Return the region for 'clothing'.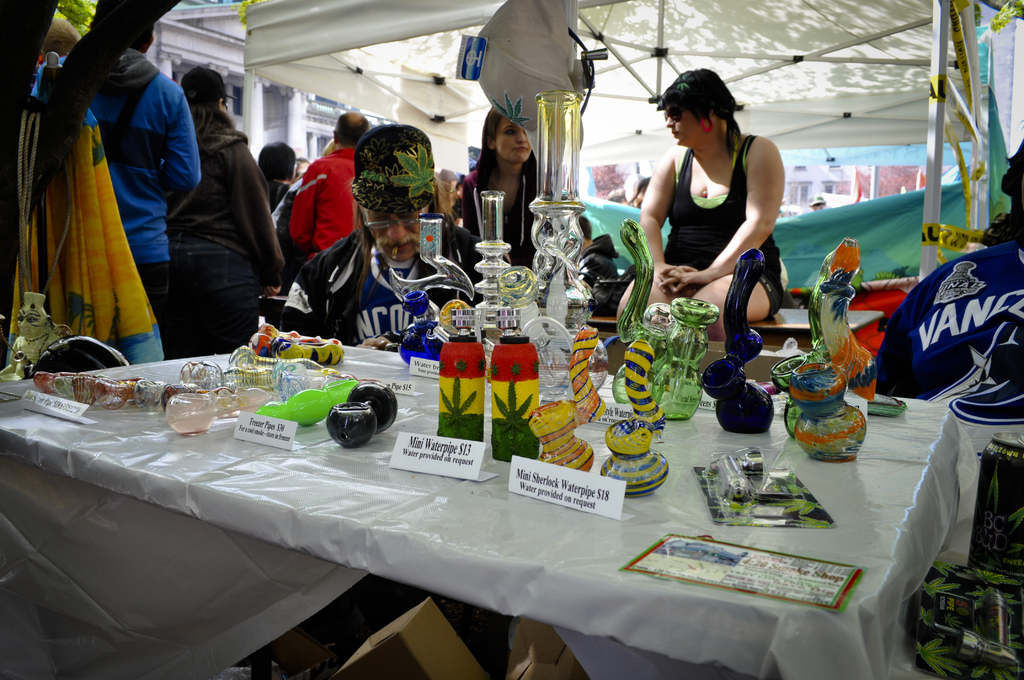
select_region(262, 177, 285, 245).
